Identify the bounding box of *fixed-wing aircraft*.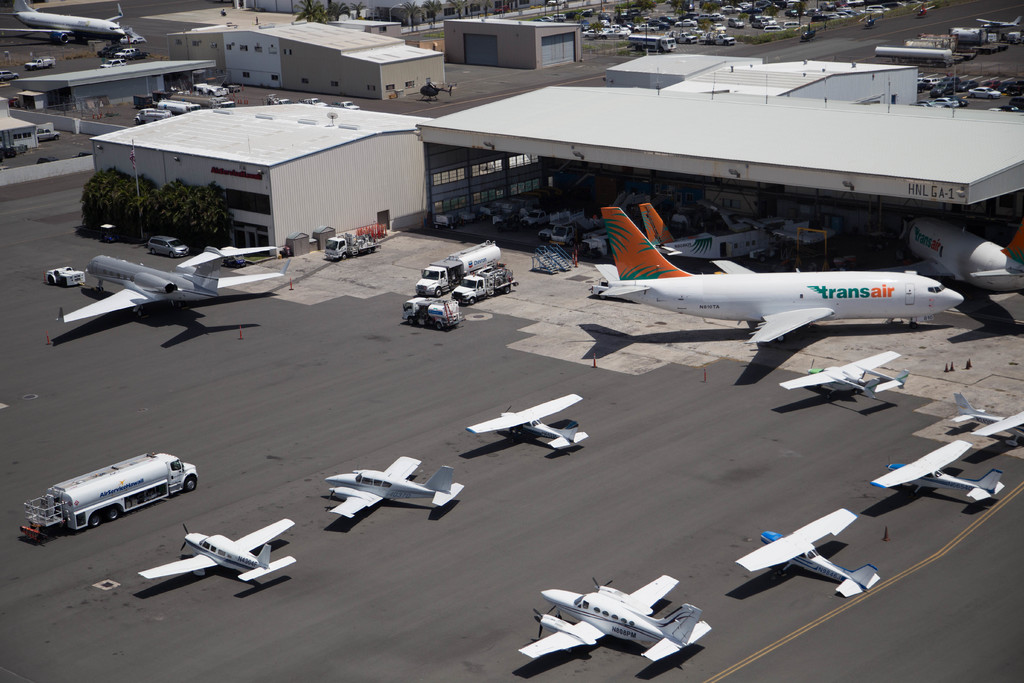
bbox(867, 438, 1007, 501).
